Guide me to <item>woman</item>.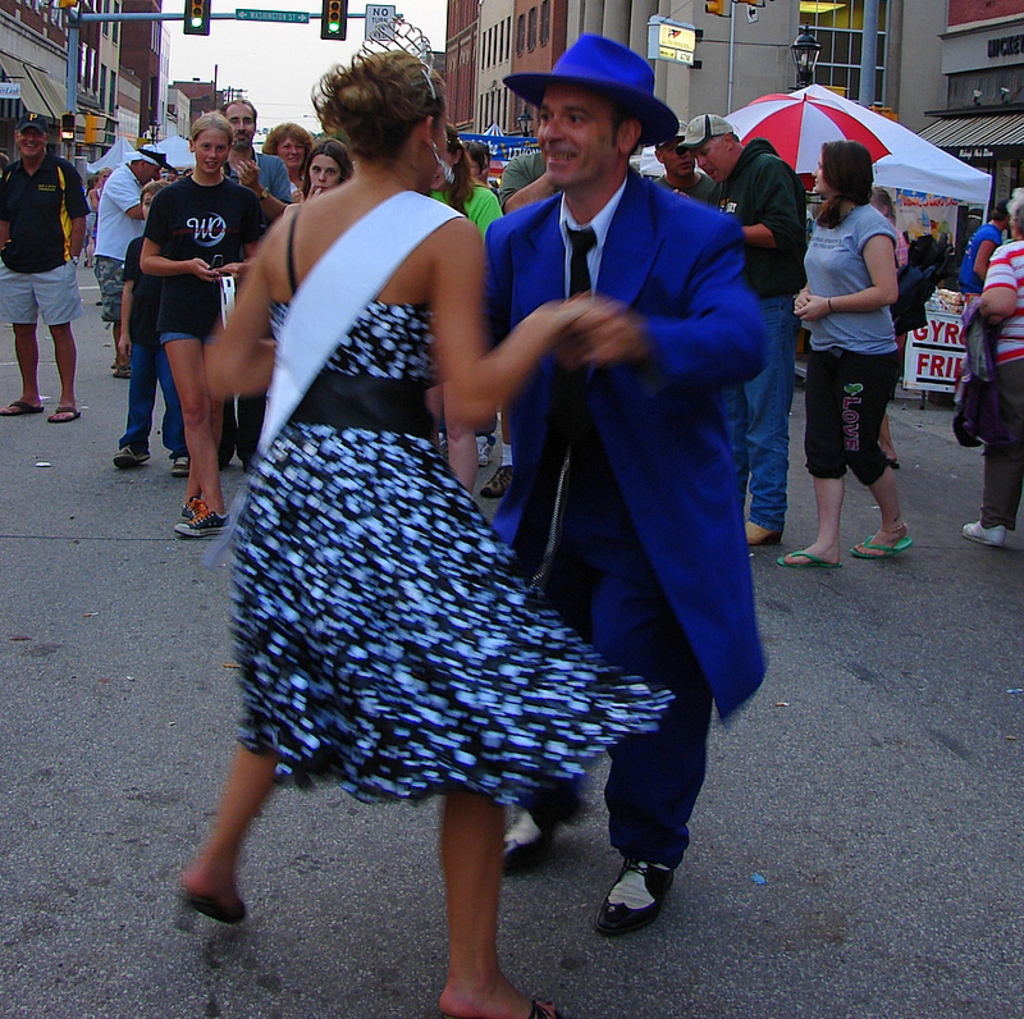
Guidance: box(863, 184, 902, 463).
